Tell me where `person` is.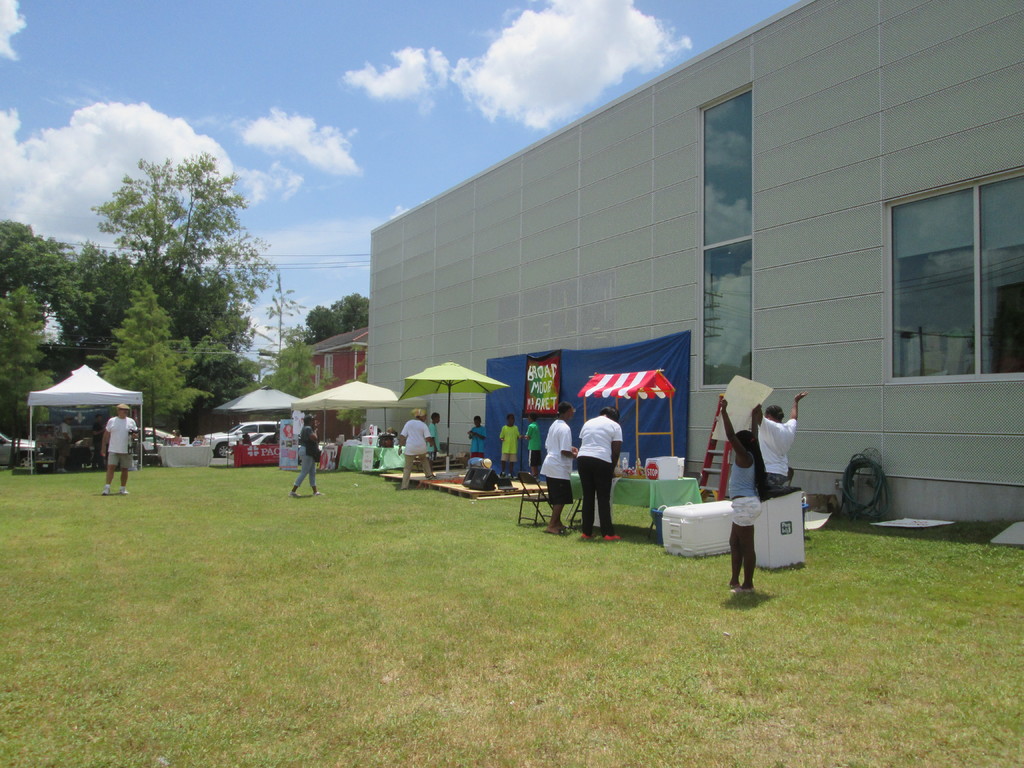
`person` is at box(565, 408, 627, 548).
